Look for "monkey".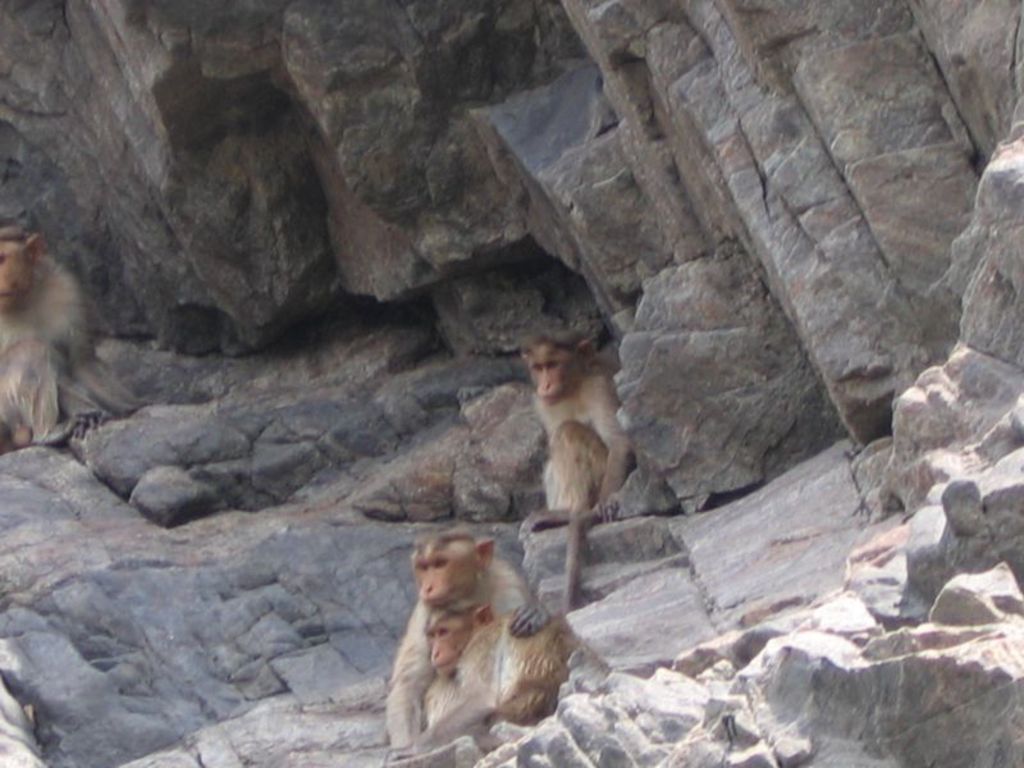
Found: crop(378, 525, 540, 767).
